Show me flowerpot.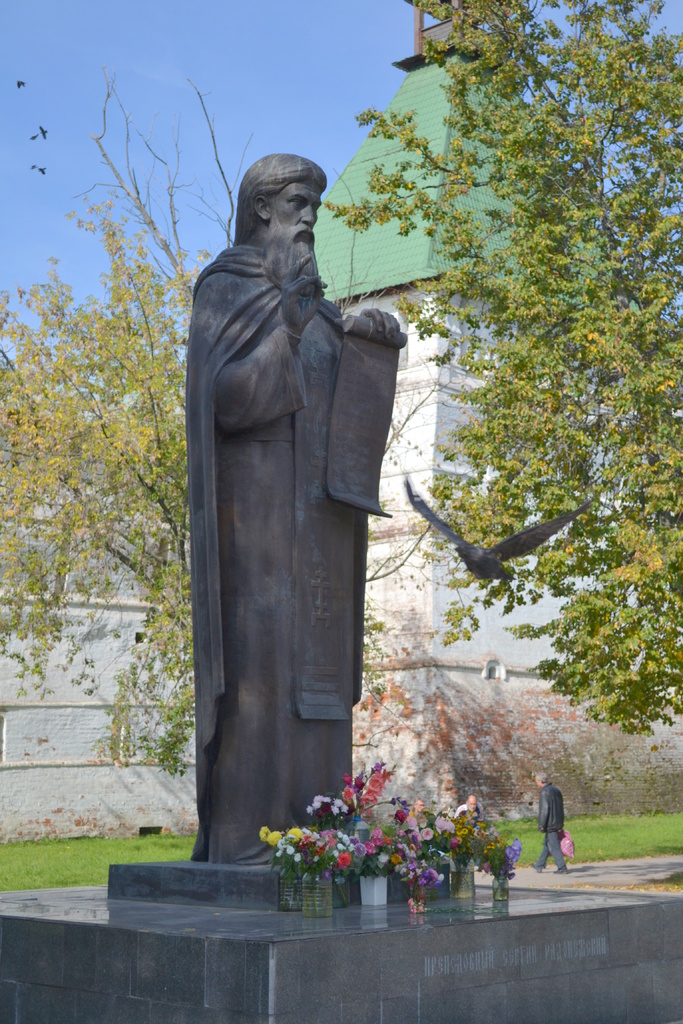
flowerpot is here: [362, 876, 390, 902].
